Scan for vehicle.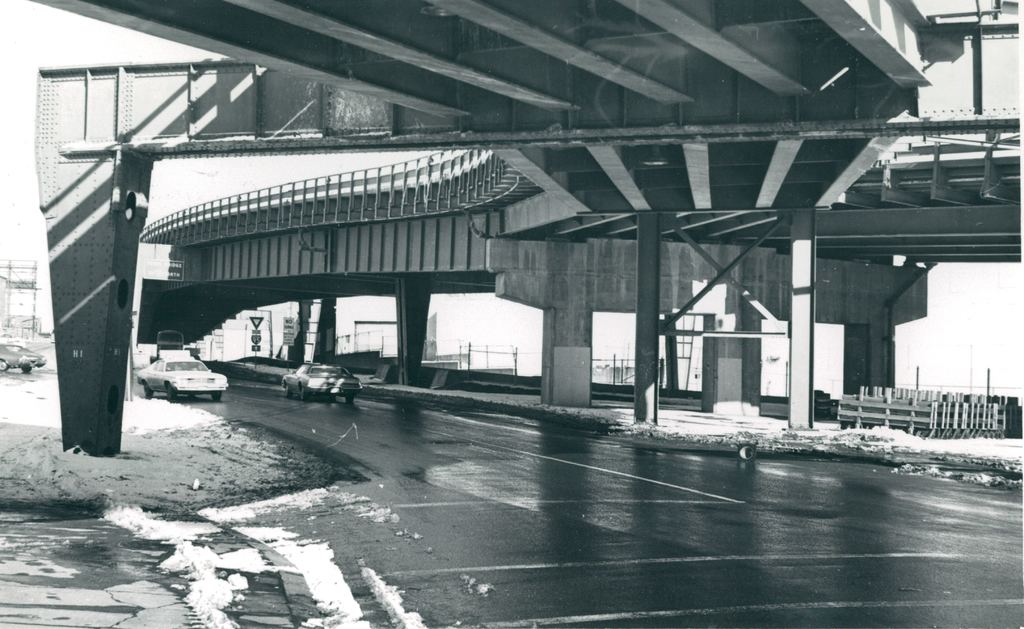
Scan result: [x1=279, y1=356, x2=362, y2=399].
